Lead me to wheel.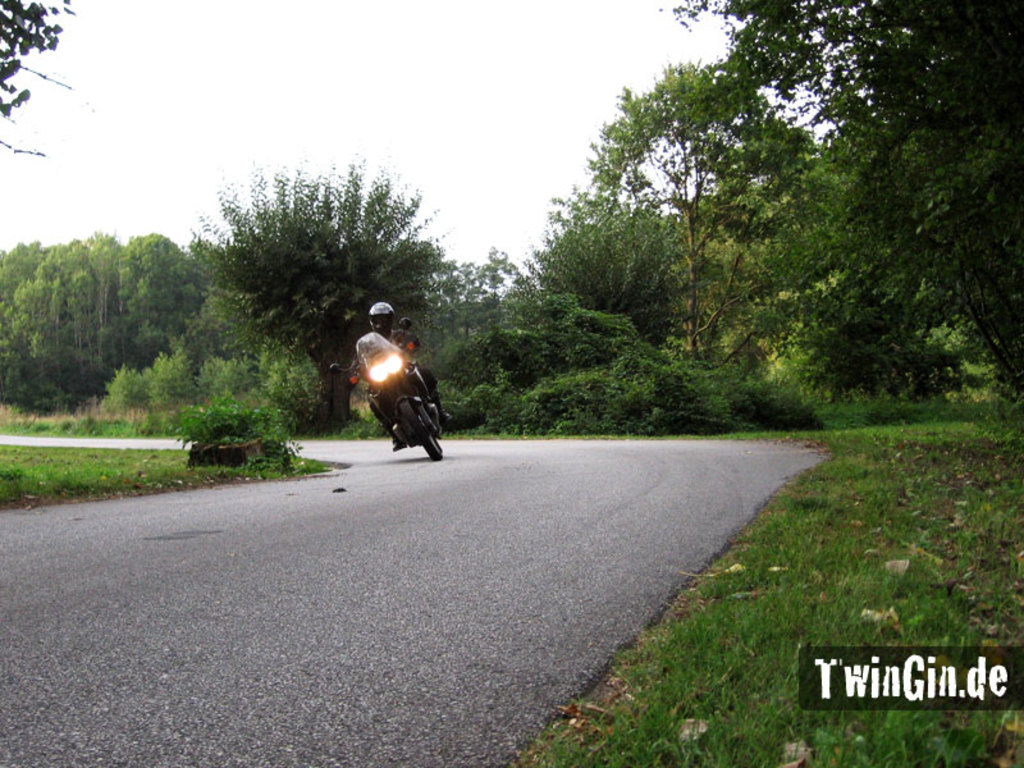
Lead to Rect(417, 417, 442, 458).
